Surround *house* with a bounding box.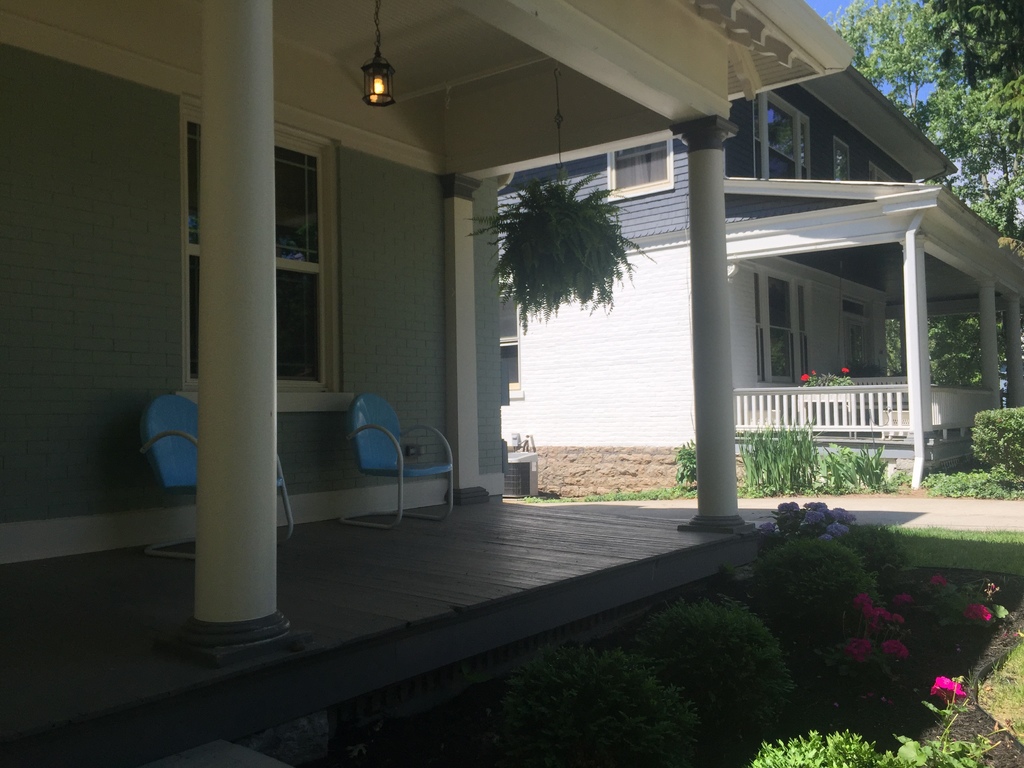
box=[493, 67, 1023, 492].
